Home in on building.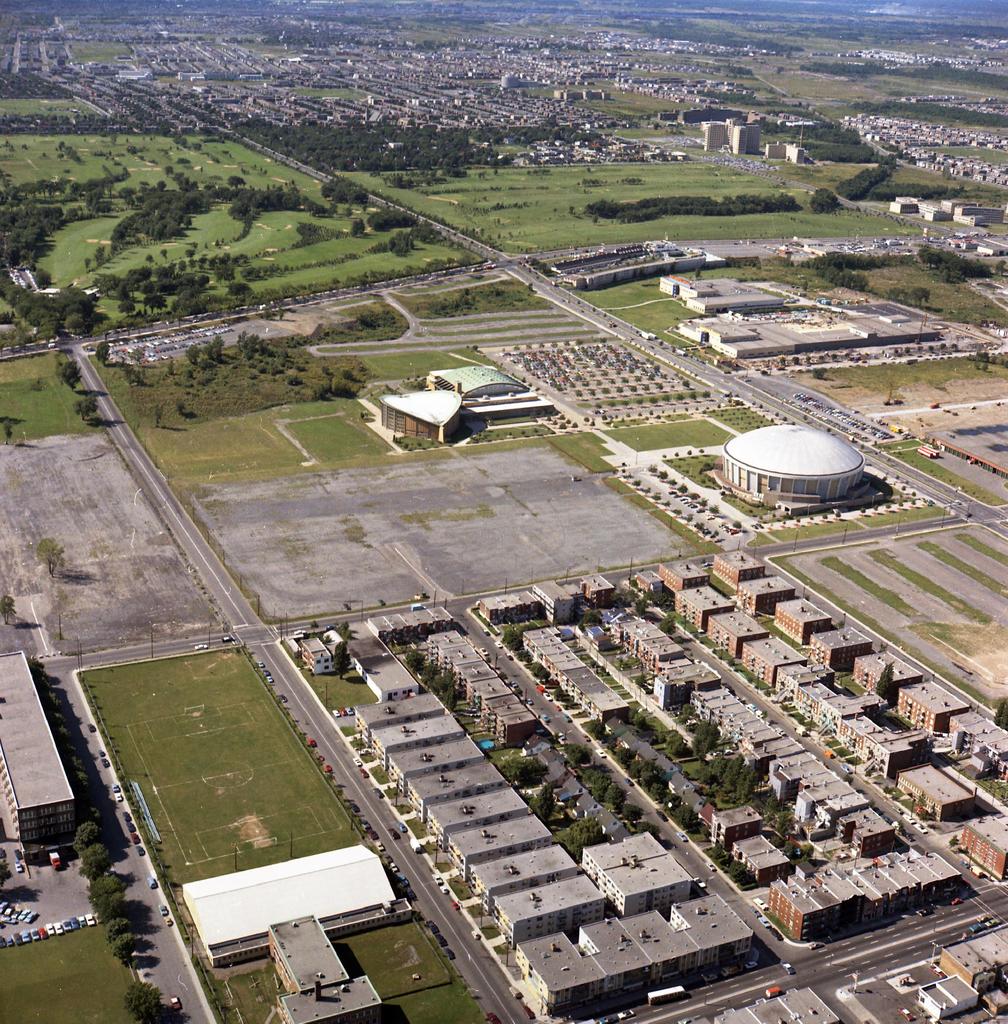
Homed in at {"x1": 724, "y1": 429, "x2": 869, "y2": 505}.
